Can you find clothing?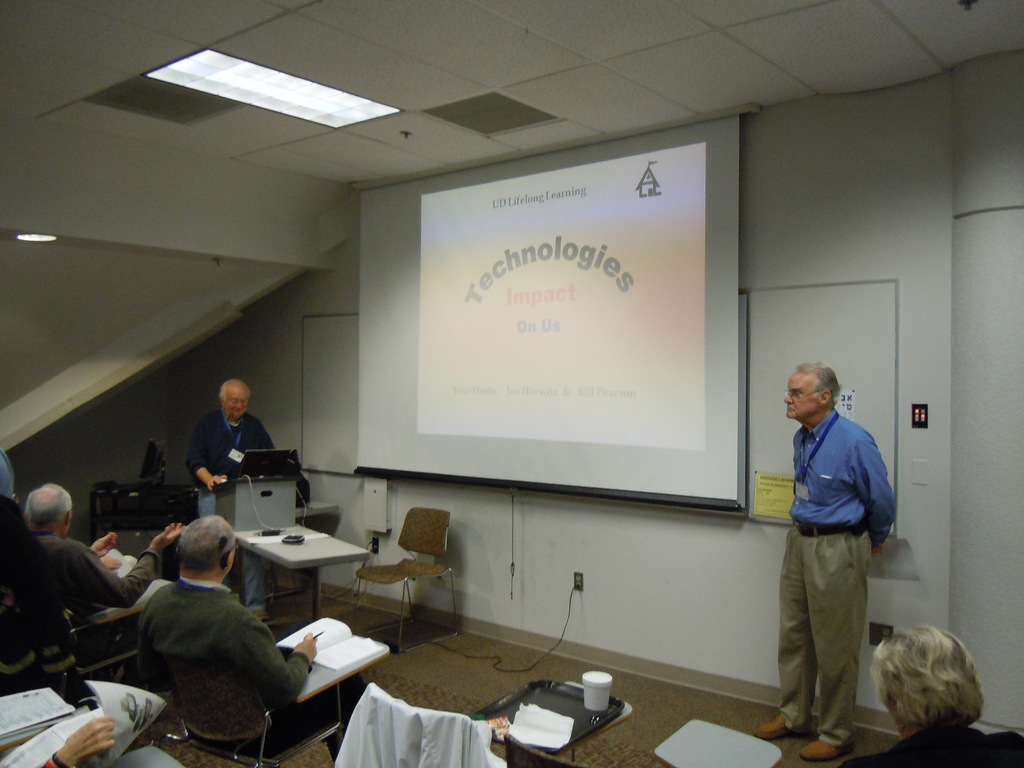
Yes, bounding box: [x1=182, y1=409, x2=285, y2=518].
